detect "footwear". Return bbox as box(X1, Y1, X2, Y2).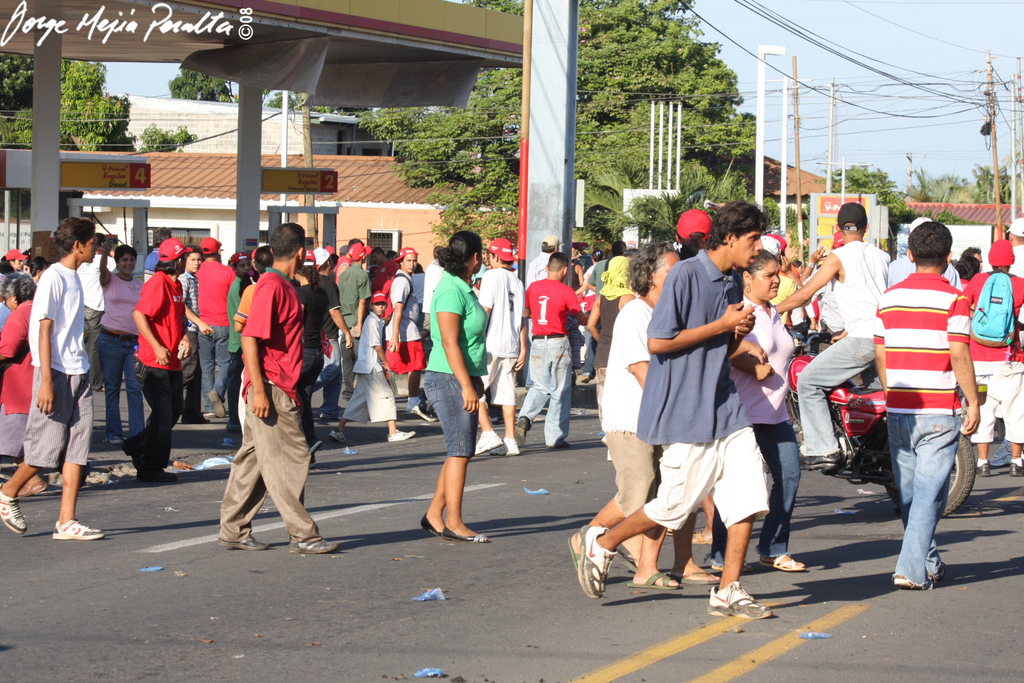
box(928, 562, 948, 585).
